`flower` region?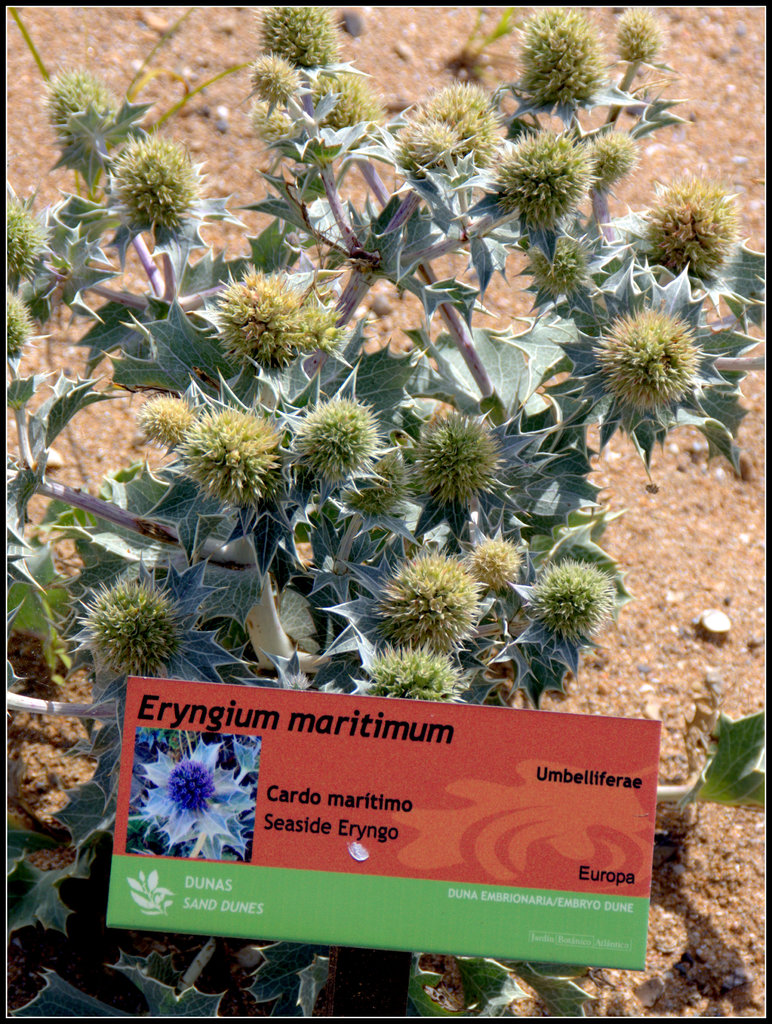
rect(237, 95, 302, 150)
